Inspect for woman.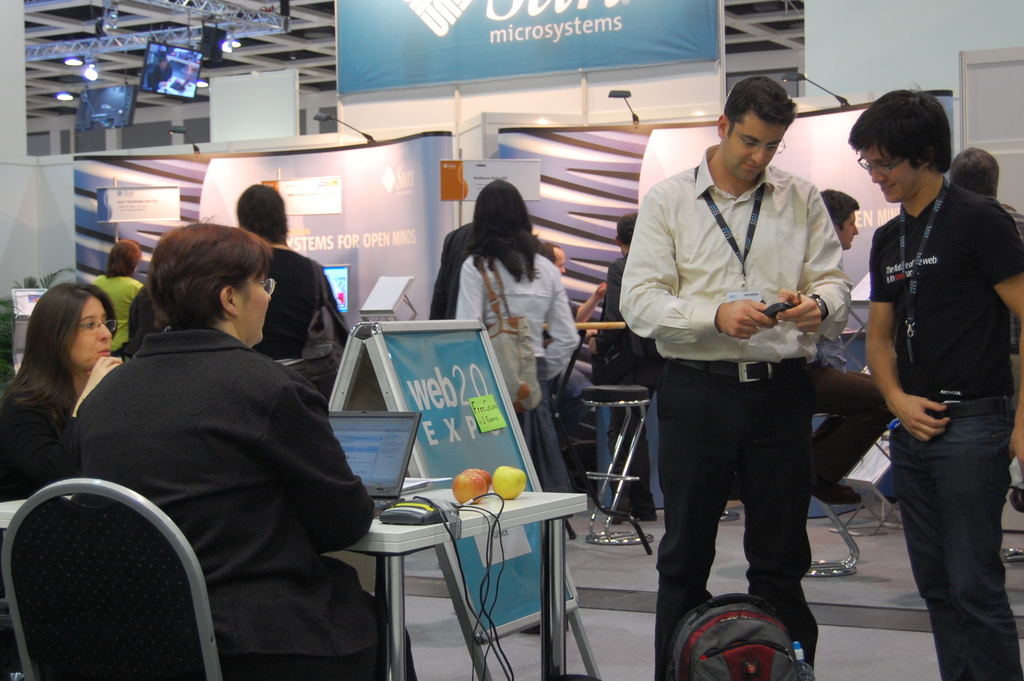
Inspection: {"left": 4, "top": 271, "right": 131, "bottom": 516}.
